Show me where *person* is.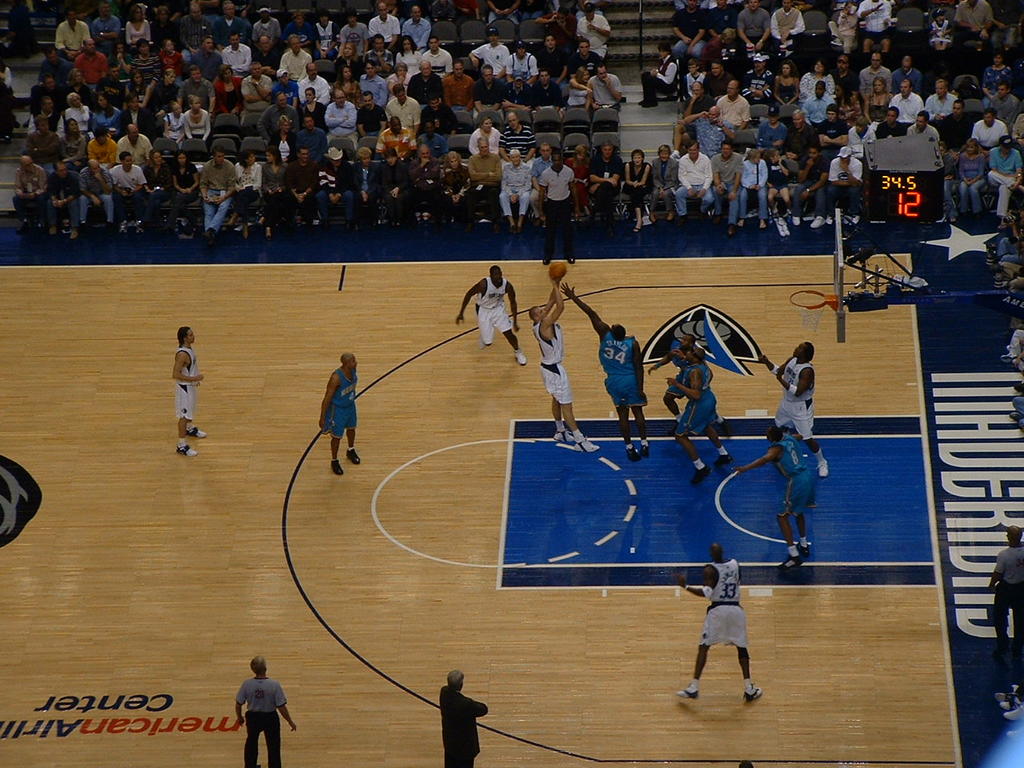
*person* is at [x1=36, y1=42, x2=74, y2=84].
